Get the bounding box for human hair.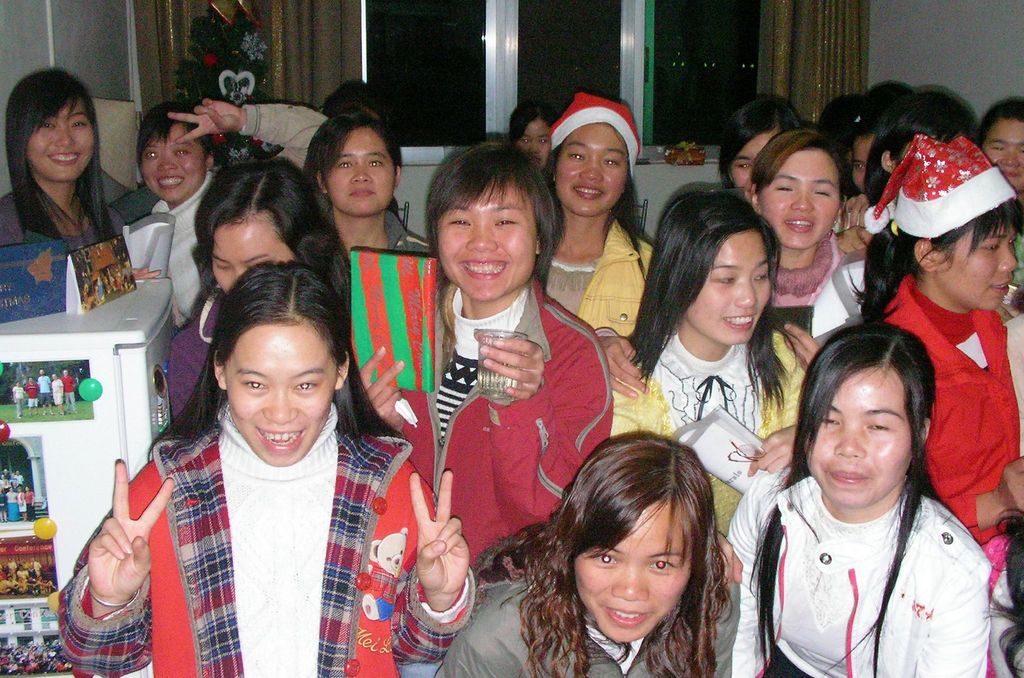
(x1=817, y1=89, x2=885, y2=176).
